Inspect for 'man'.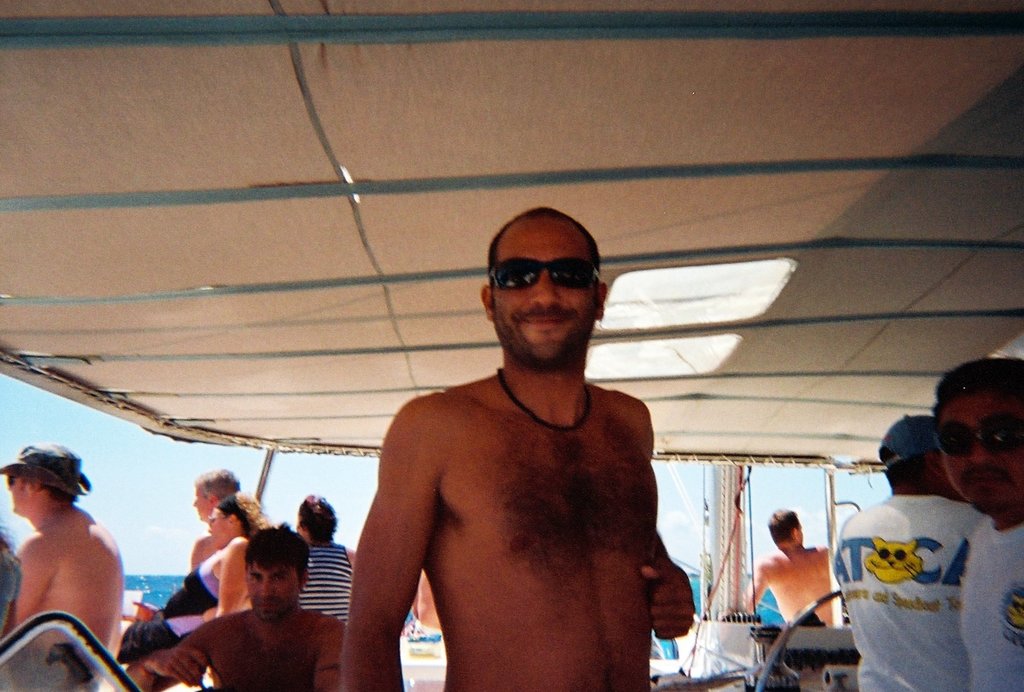
Inspection: detection(131, 528, 346, 691).
